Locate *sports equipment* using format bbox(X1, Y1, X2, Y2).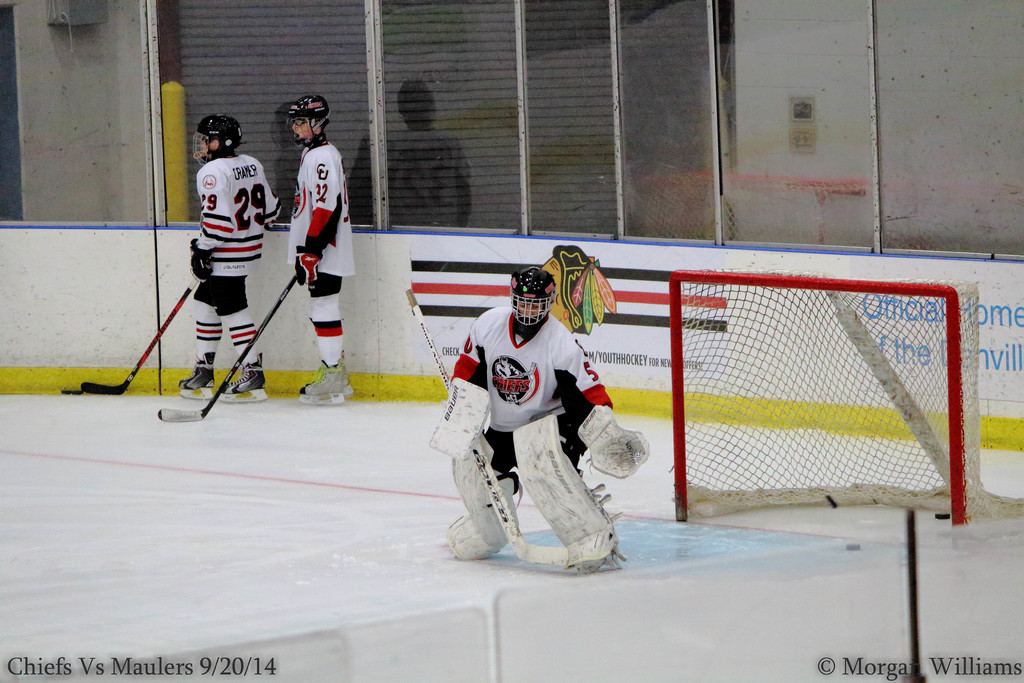
bbox(288, 96, 330, 152).
